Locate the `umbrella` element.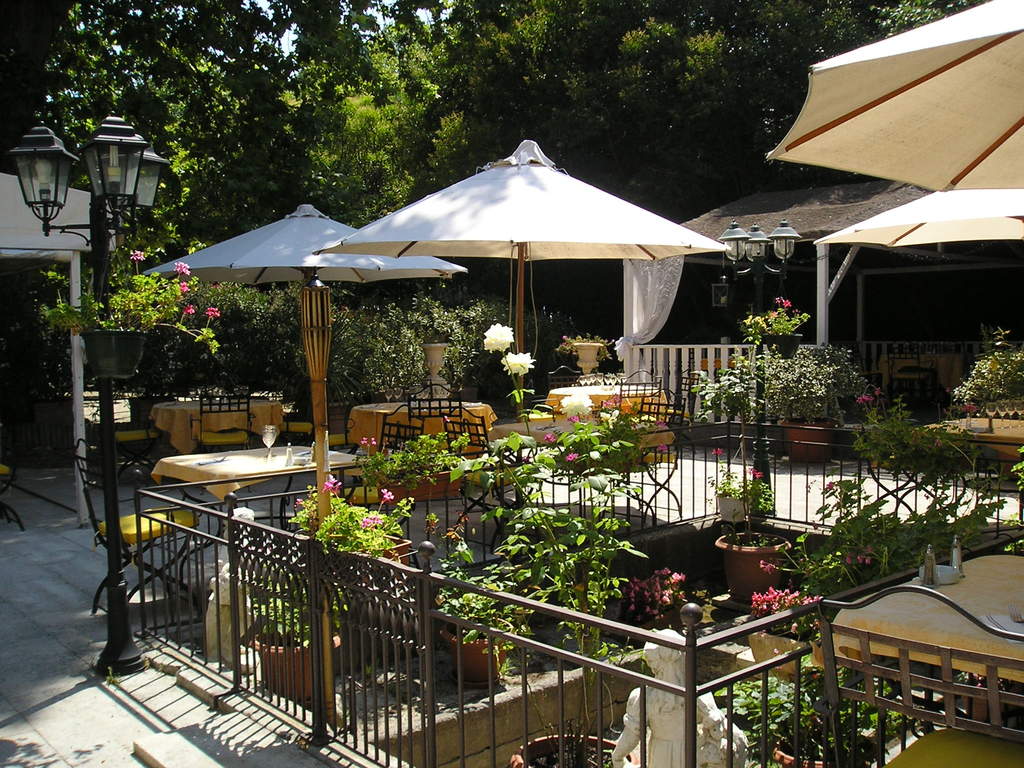
Element bbox: box=[147, 201, 464, 724].
